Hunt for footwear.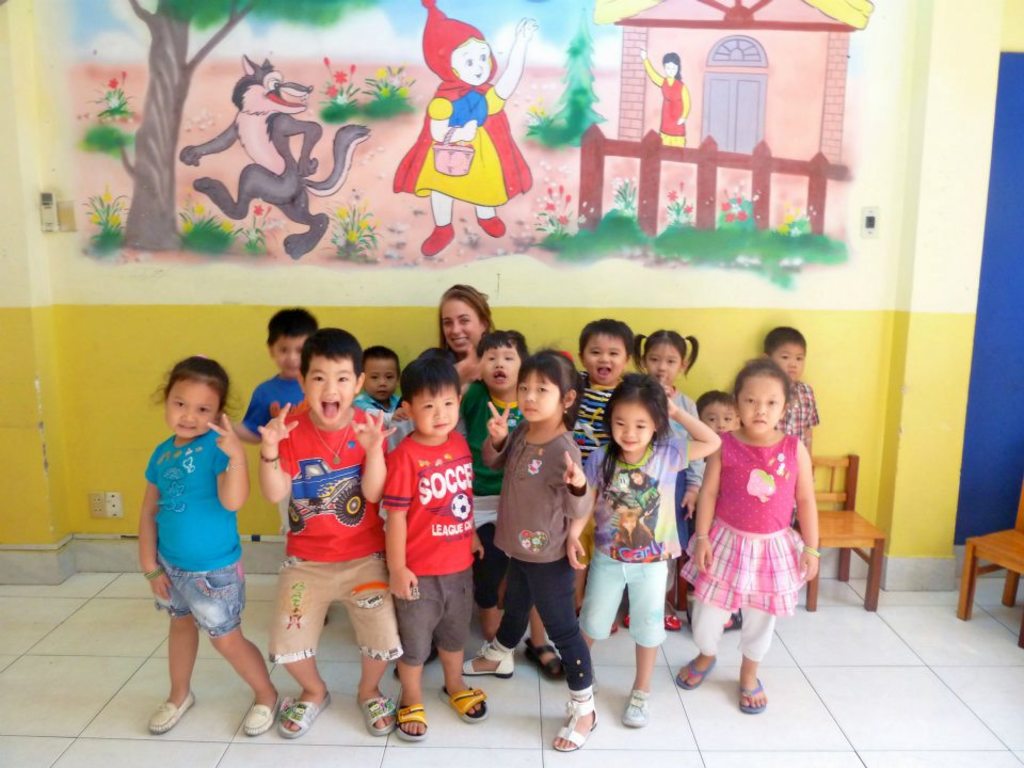
Hunted down at {"left": 548, "top": 694, "right": 598, "bottom": 751}.
